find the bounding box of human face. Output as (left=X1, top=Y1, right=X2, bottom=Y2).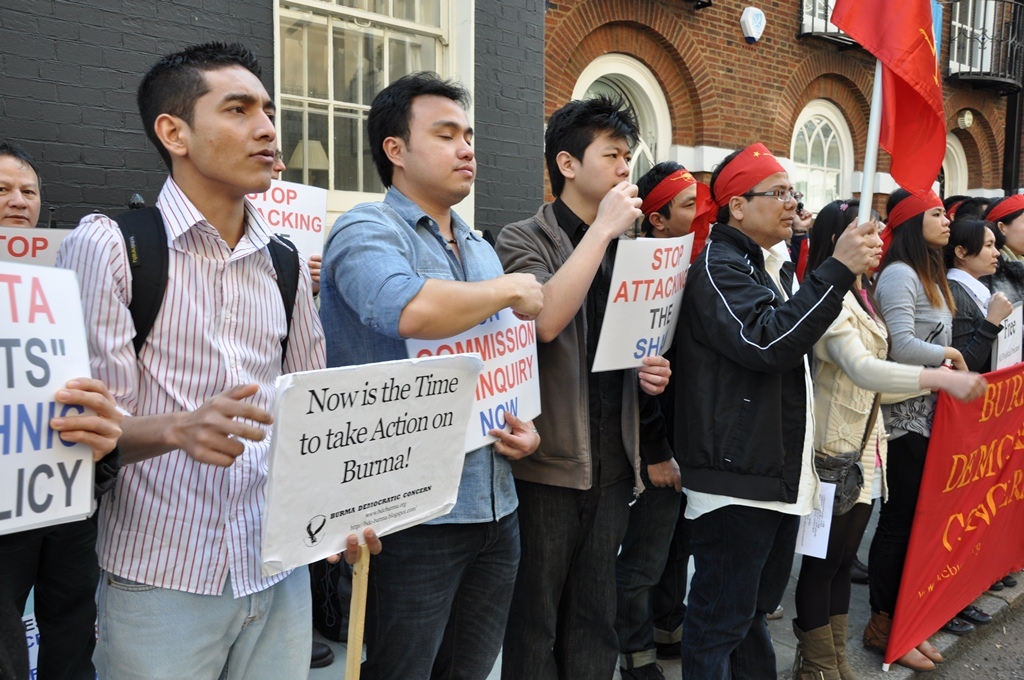
(left=404, top=95, right=480, bottom=196).
